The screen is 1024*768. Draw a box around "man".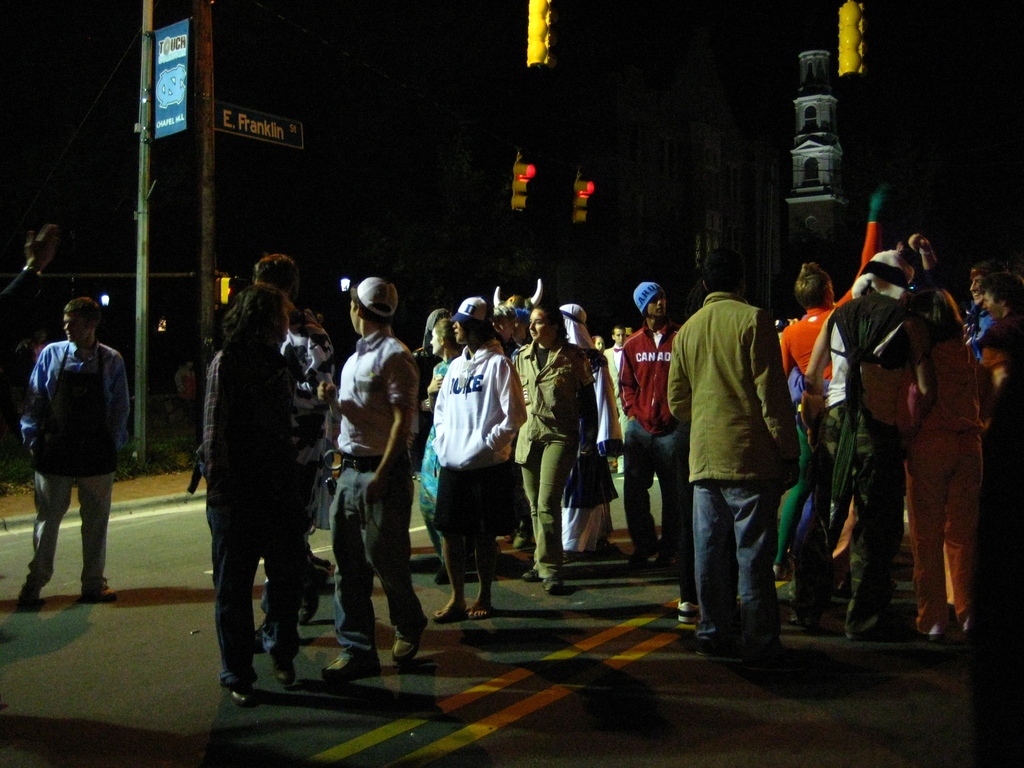
left=247, top=252, right=341, bottom=653.
